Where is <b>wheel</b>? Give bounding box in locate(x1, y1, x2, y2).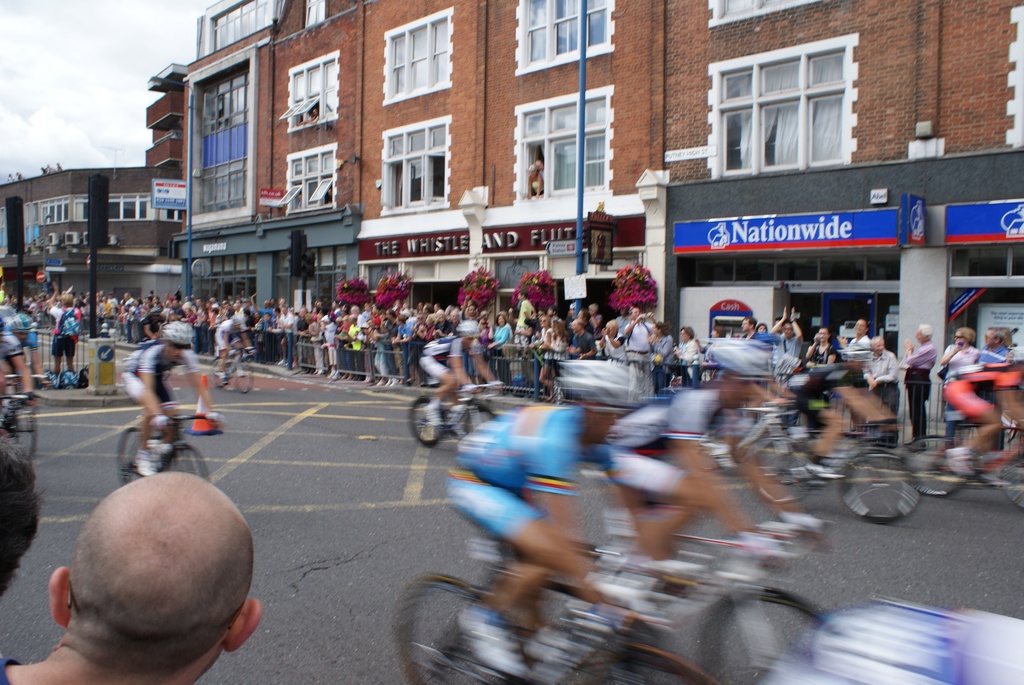
locate(113, 427, 146, 487).
